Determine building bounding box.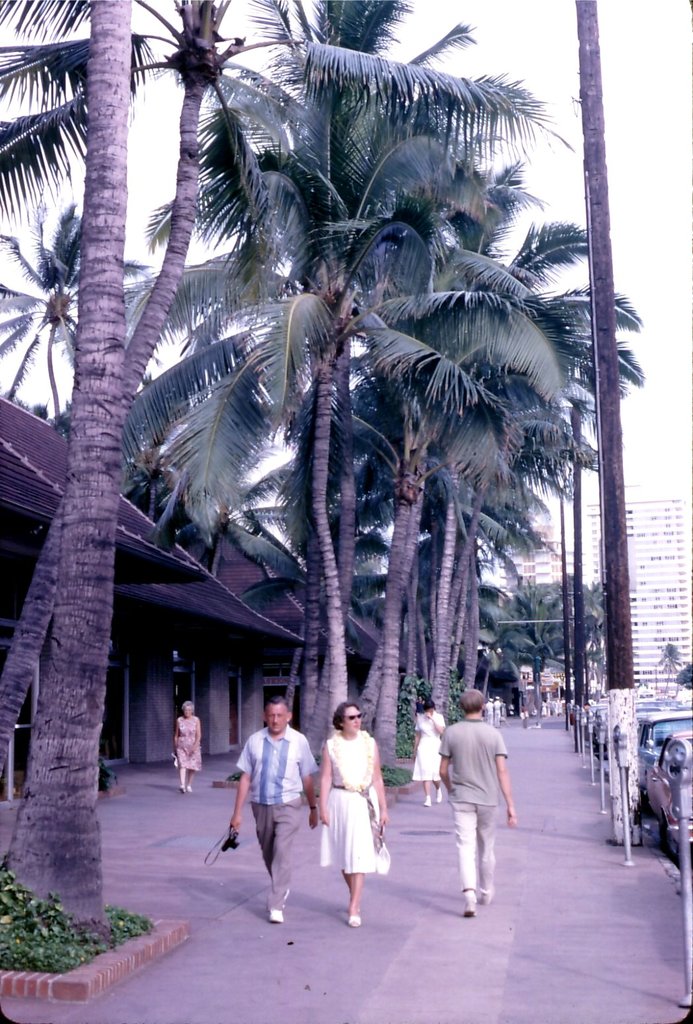
Determined: 491:512:582:612.
